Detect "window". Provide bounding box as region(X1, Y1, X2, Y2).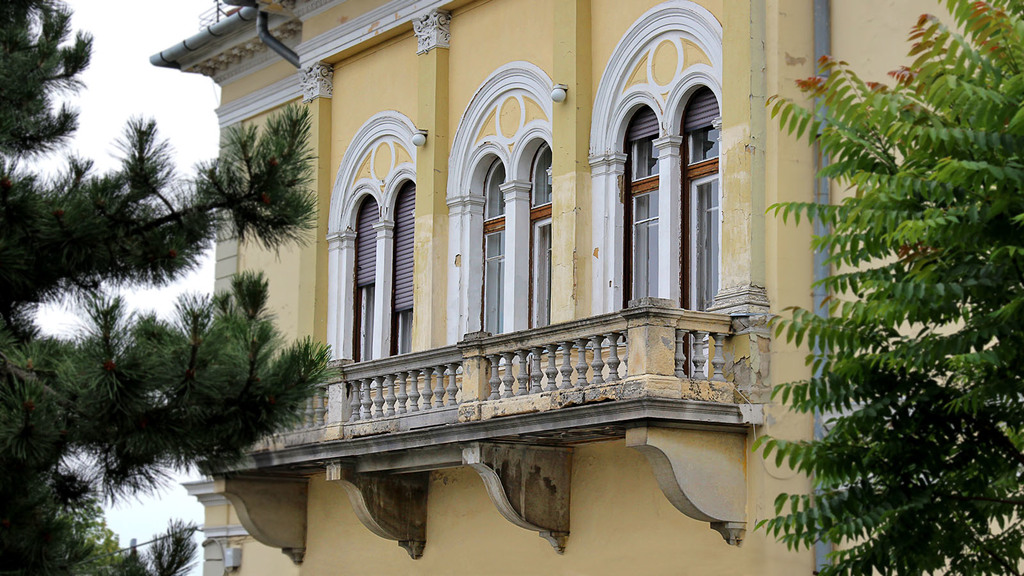
region(478, 159, 503, 337).
